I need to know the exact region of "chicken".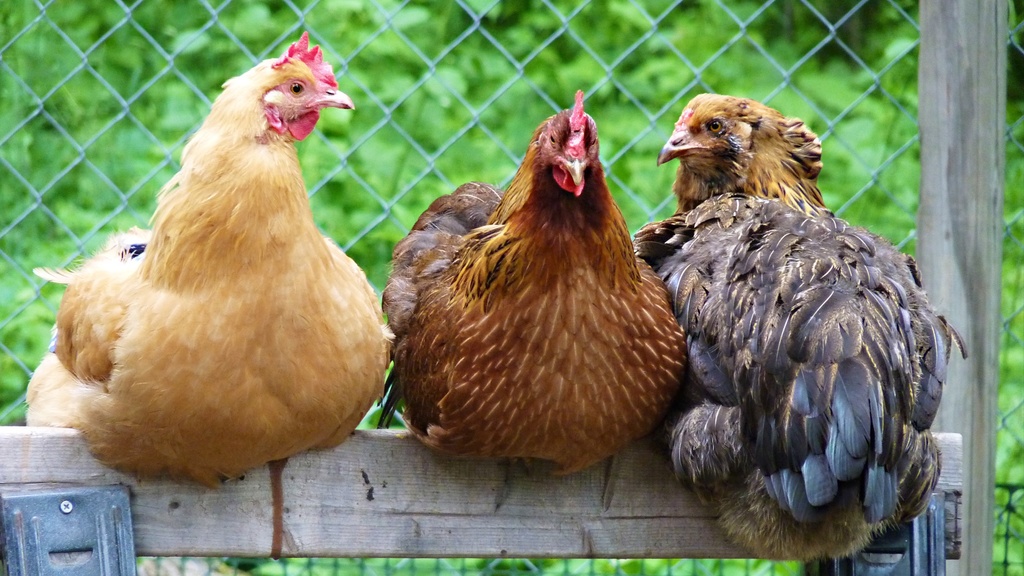
Region: bbox=[376, 86, 690, 518].
